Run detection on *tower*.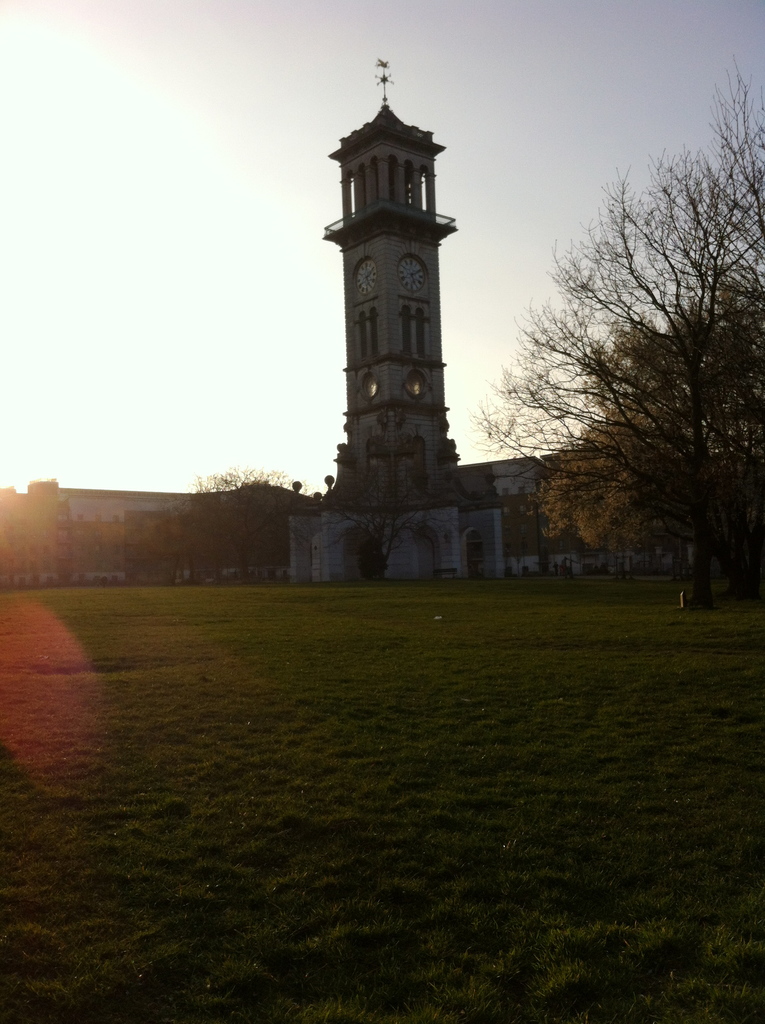
Result: <bbox>304, 40, 495, 529</bbox>.
